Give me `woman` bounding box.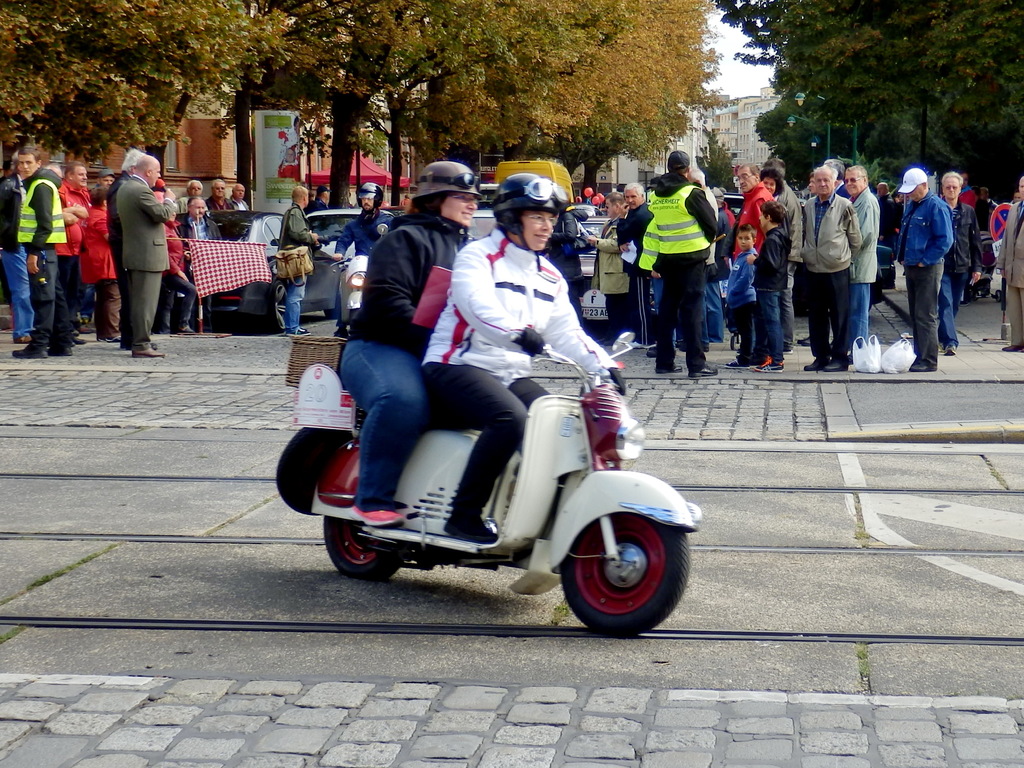
760/166/784/196.
